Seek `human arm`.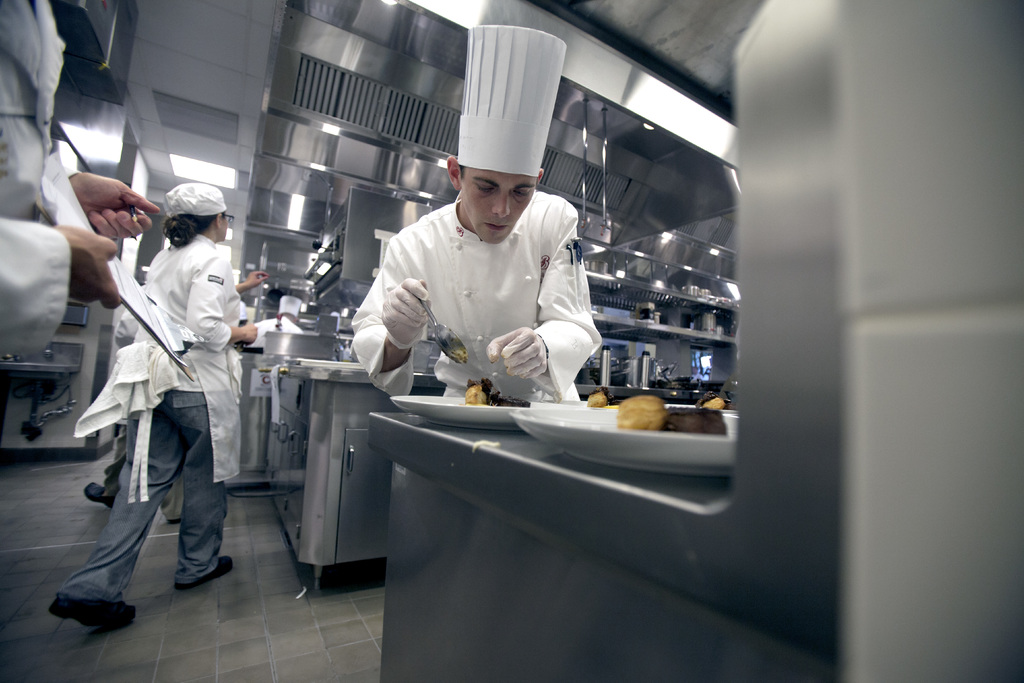
select_region(355, 243, 431, 370).
